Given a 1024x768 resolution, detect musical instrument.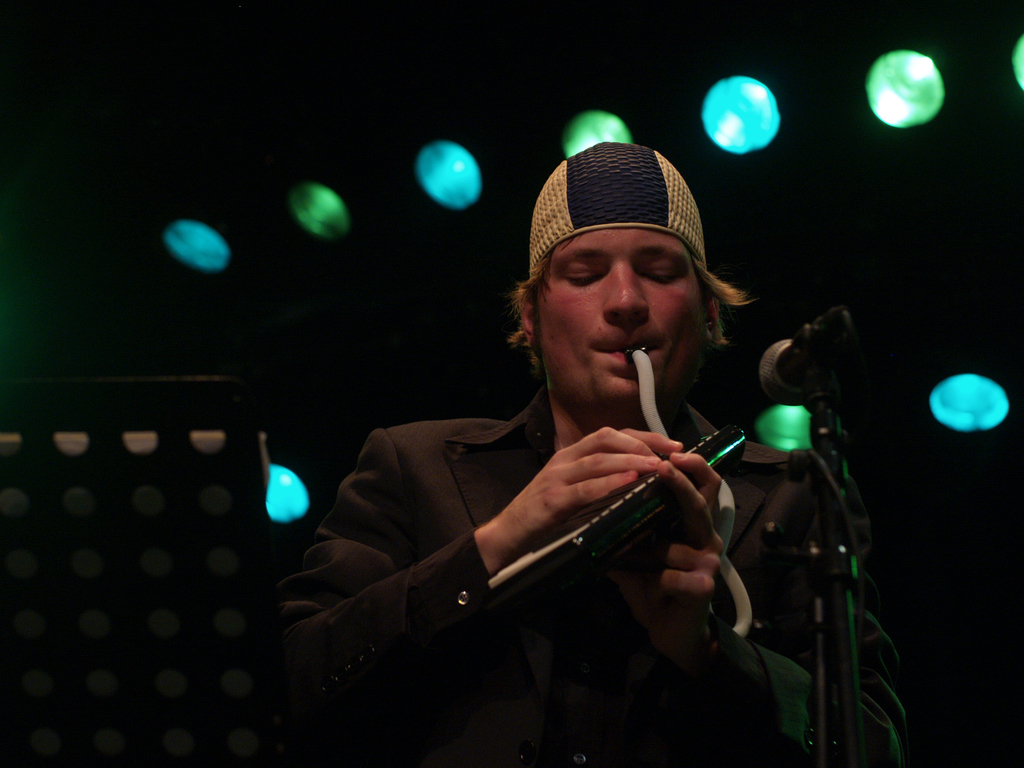
locate(477, 340, 751, 613).
